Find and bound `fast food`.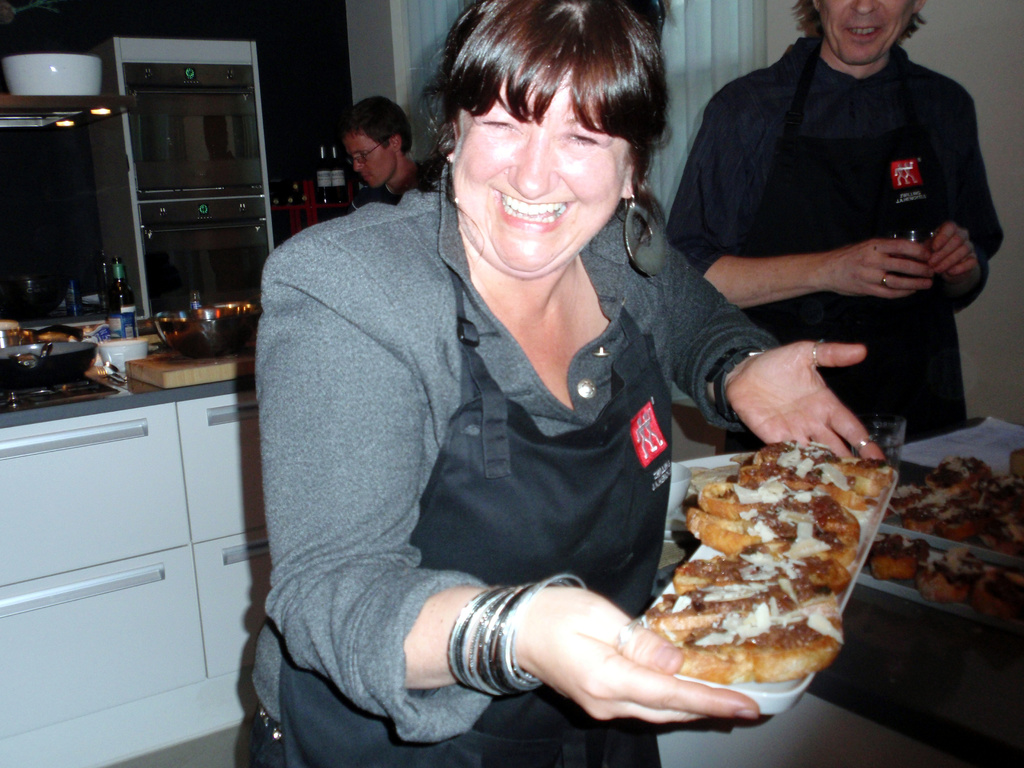
Bound: 929:555:1023:626.
